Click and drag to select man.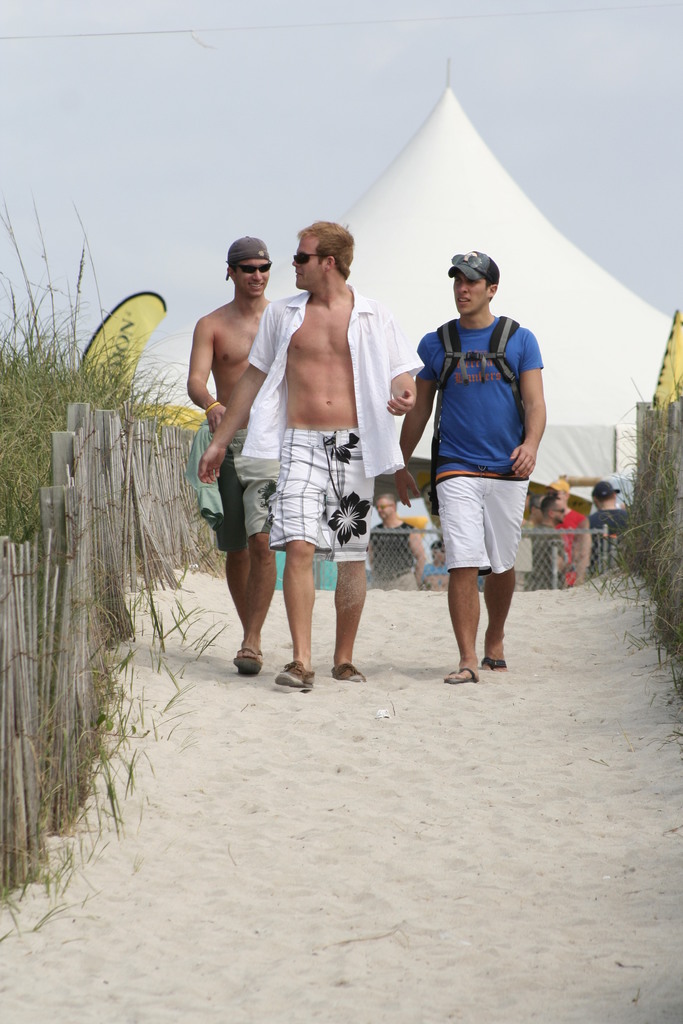
Selection: 389/247/545/690.
